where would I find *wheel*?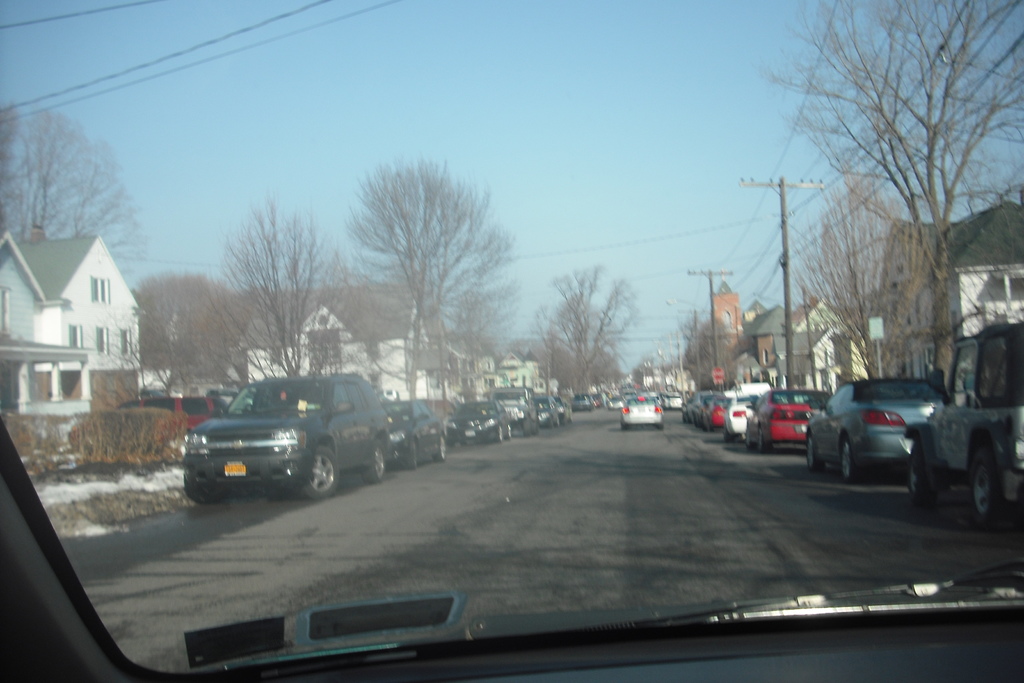
At 435, 434, 447, 462.
